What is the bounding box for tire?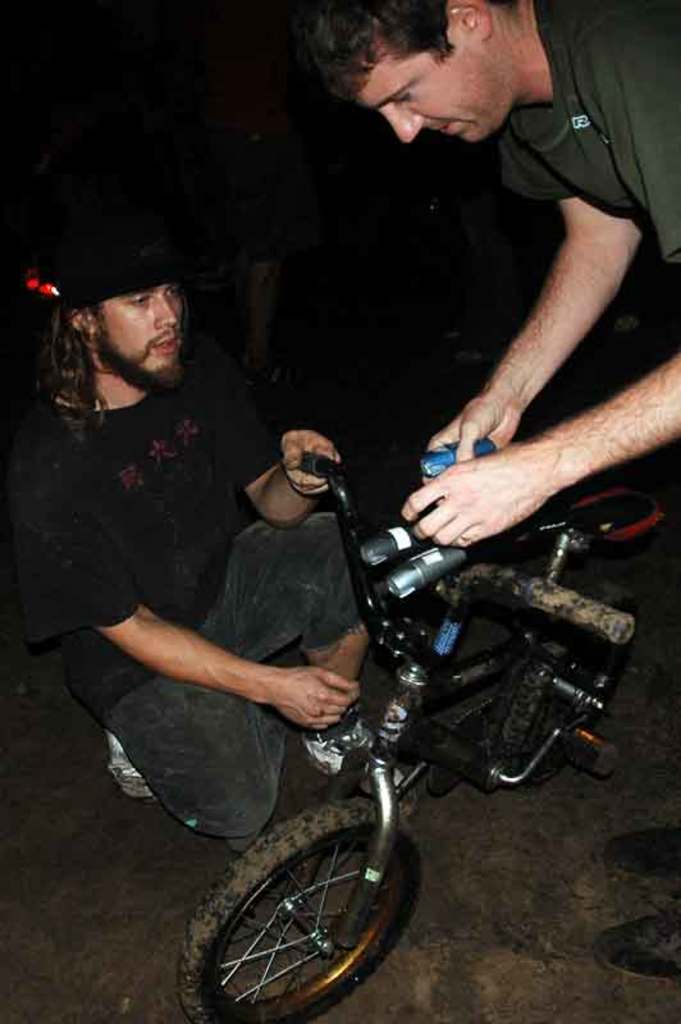
<region>502, 585, 637, 781</region>.
